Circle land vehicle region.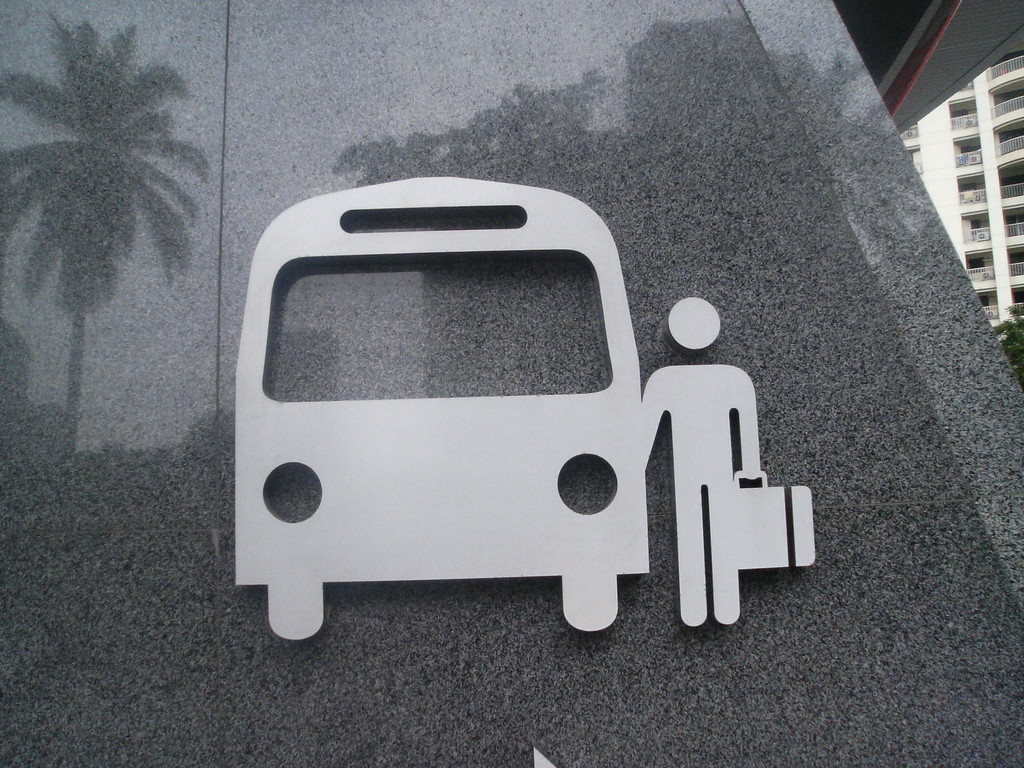
Region: <box>234,175,649,643</box>.
